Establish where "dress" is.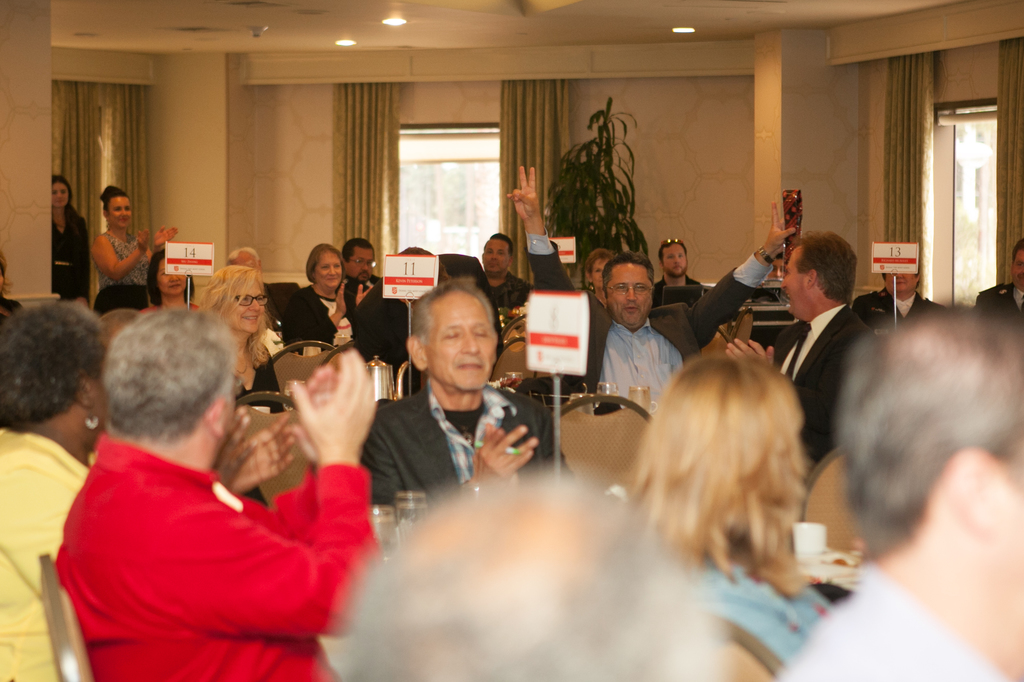
Established at <region>518, 235, 771, 418</region>.
